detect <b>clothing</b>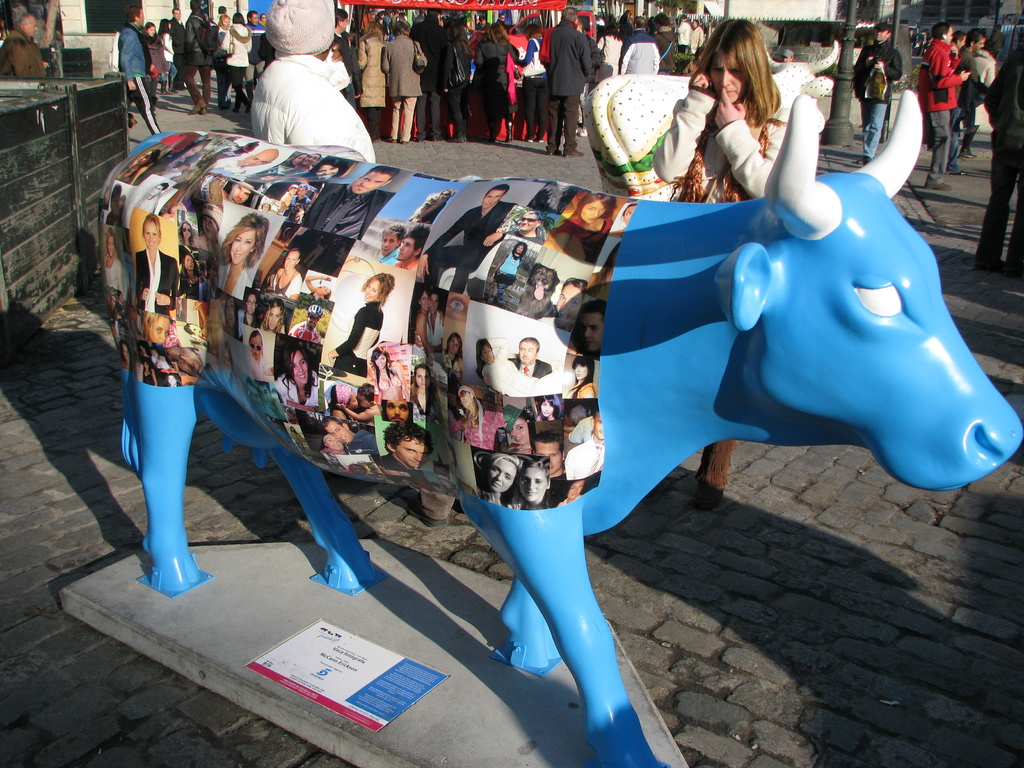
crop(136, 243, 186, 310)
